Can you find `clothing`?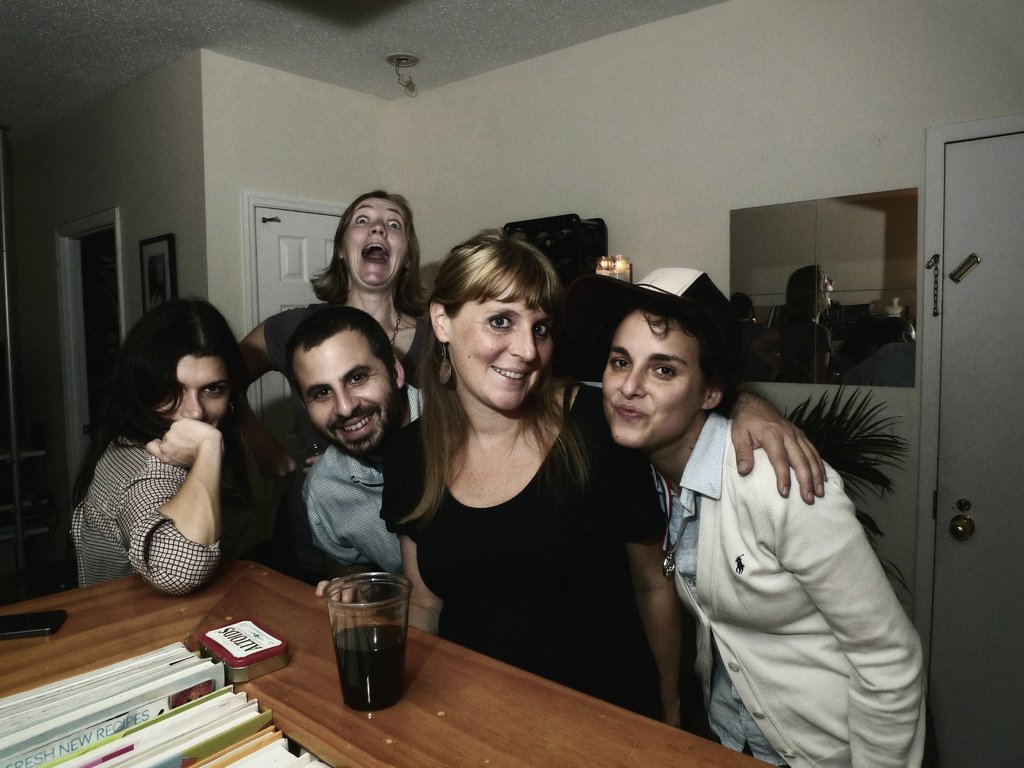
Yes, bounding box: {"x1": 268, "y1": 306, "x2": 445, "y2": 390}.
